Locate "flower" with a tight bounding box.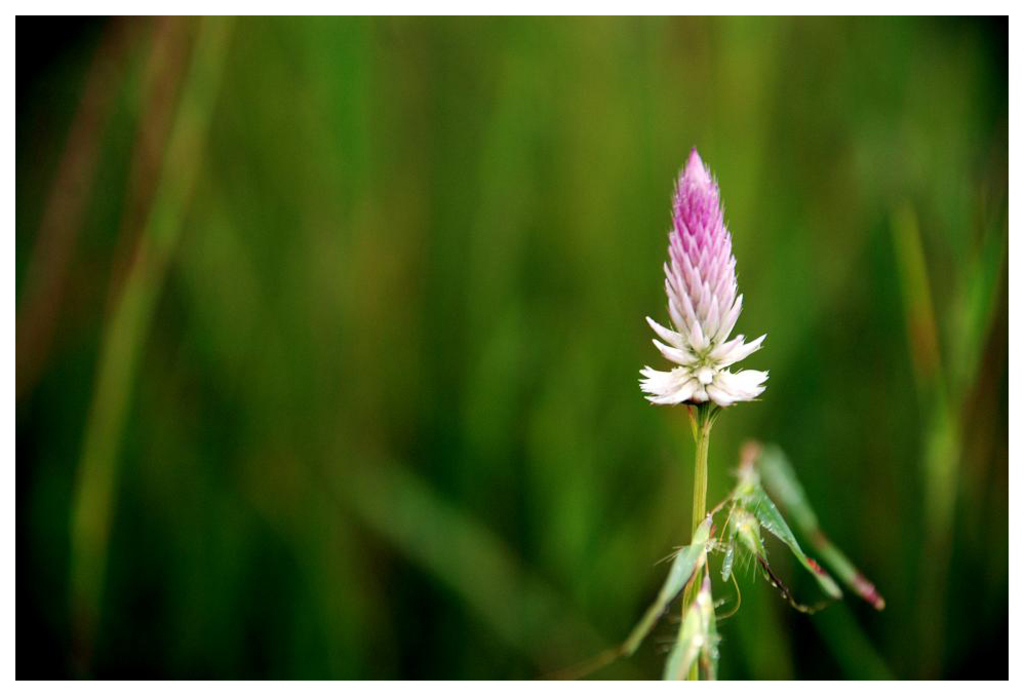
{"x1": 638, "y1": 153, "x2": 781, "y2": 431}.
